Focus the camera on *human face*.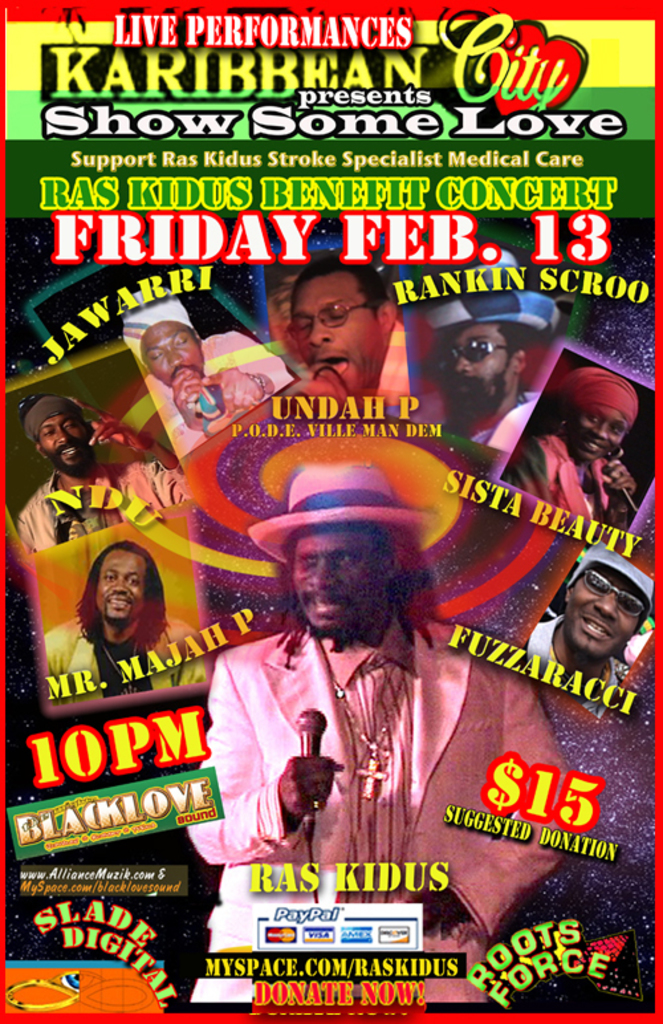
Focus region: region(554, 569, 640, 661).
